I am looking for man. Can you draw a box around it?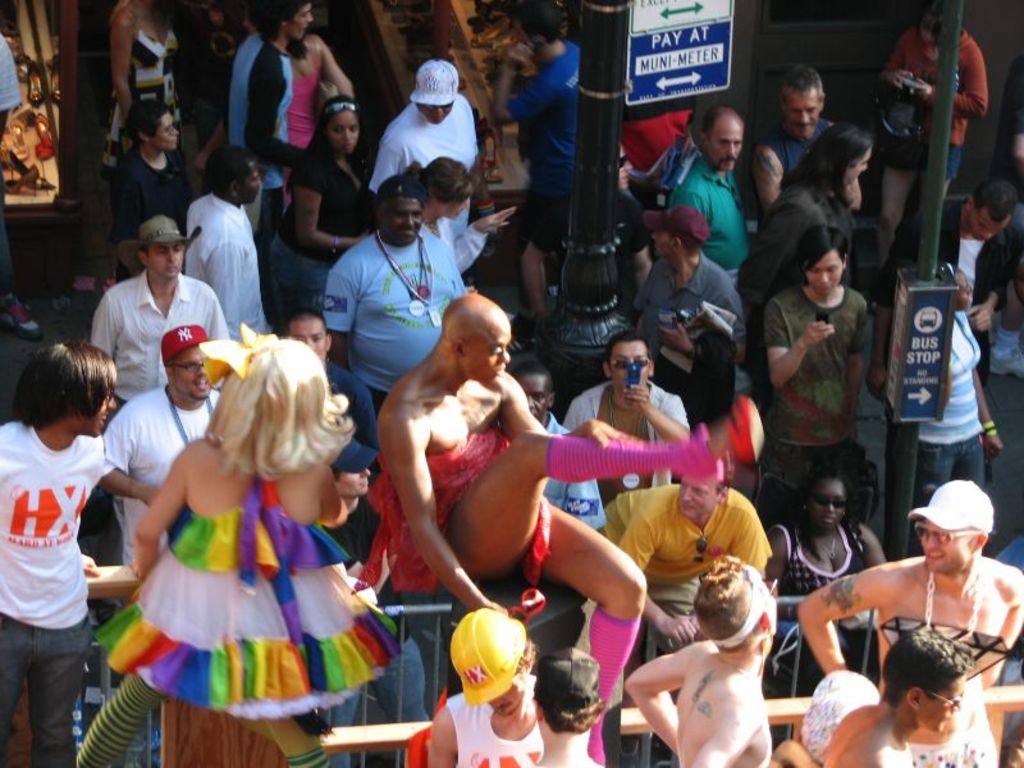
Sure, the bounding box is [left=369, top=61, right=479, bottom=187].
